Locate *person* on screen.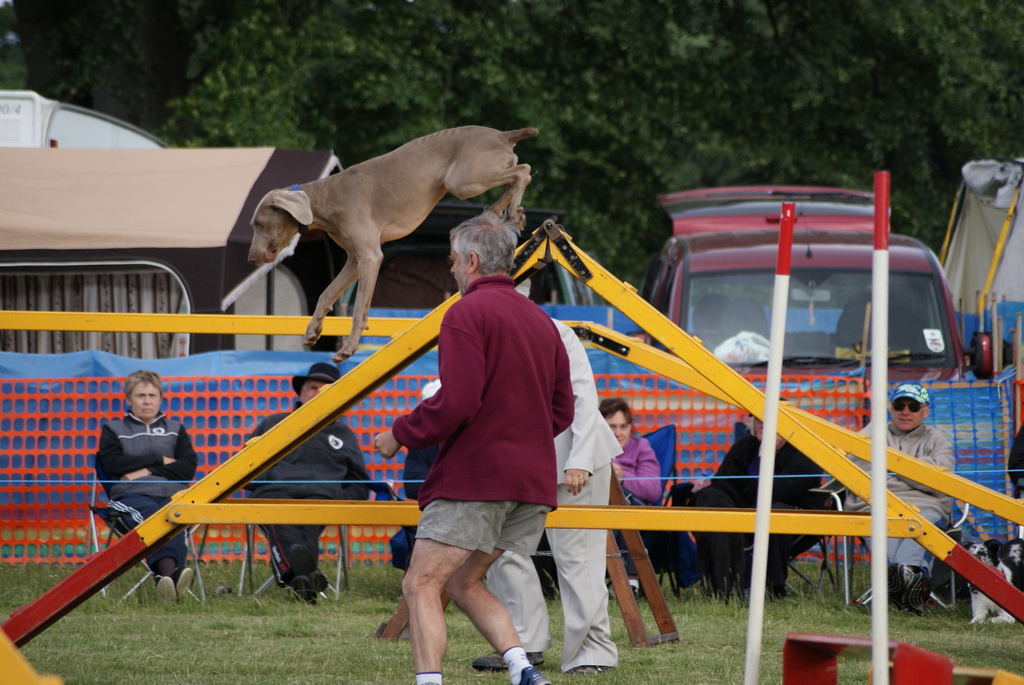
On screen at crop(372, 213, 560, 684).
